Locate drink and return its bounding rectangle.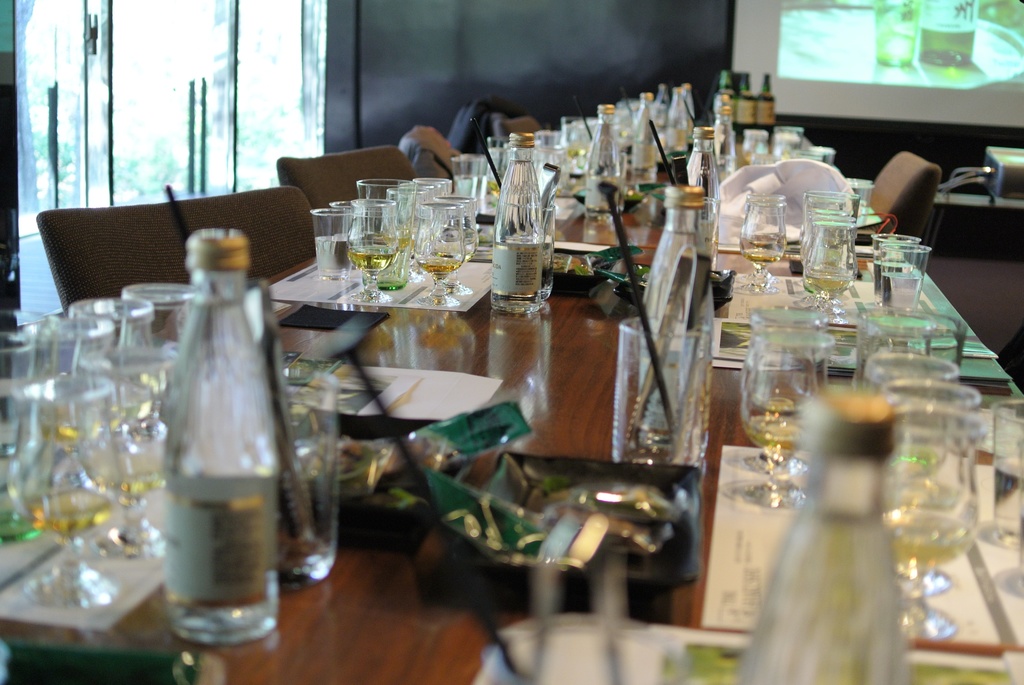
996, 461, 1023, 544.
